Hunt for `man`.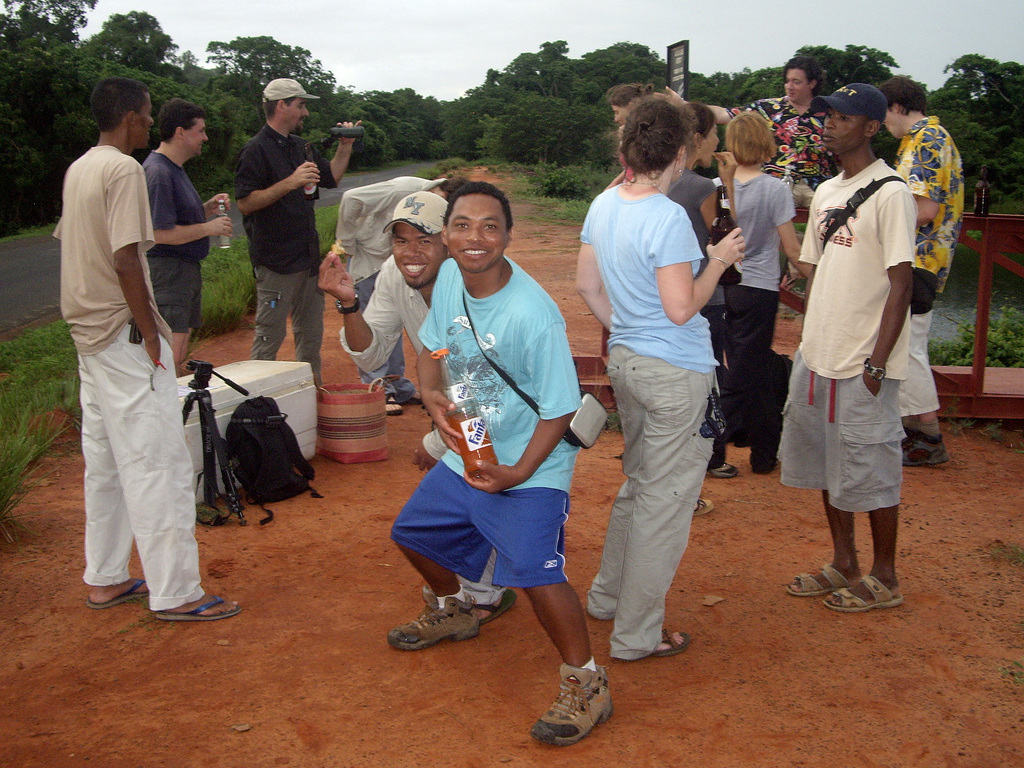
Hunted down at {"x1": 314, "y1": 196, "x2": 513, "y2": 624}.
